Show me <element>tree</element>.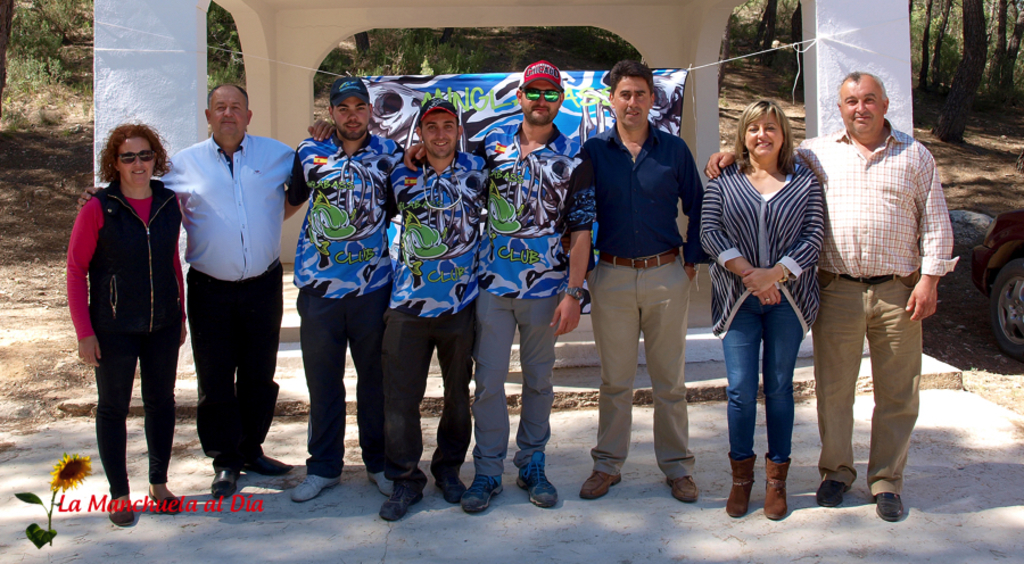
<element>tree</element> is here: [356, 31, 365, 64].
